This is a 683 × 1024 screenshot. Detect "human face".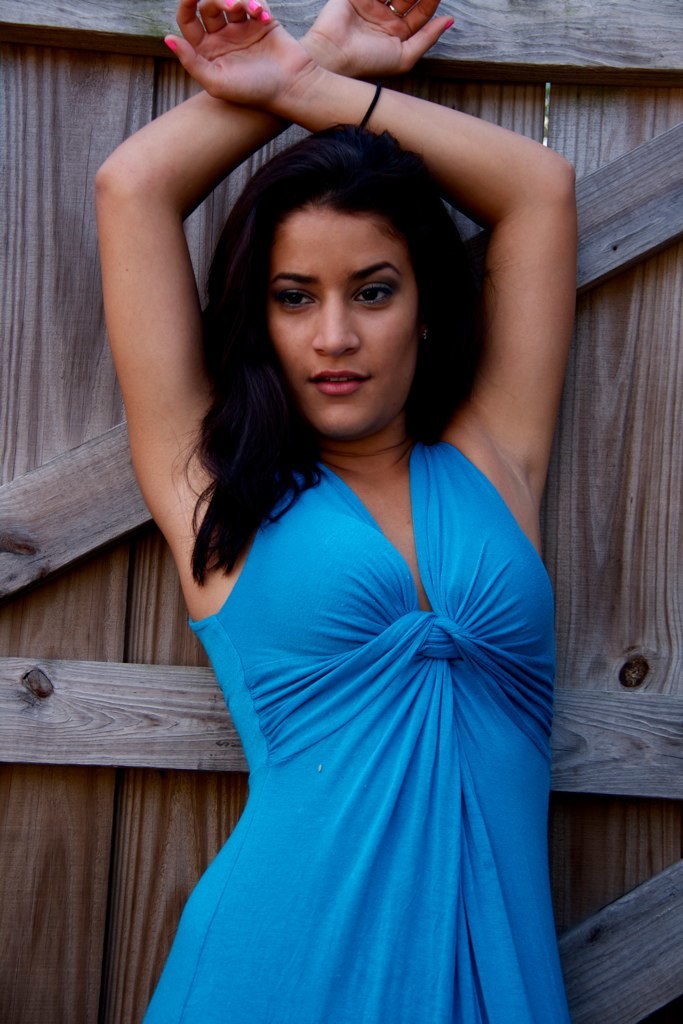
bbox=(267, 202, 416, 432).
